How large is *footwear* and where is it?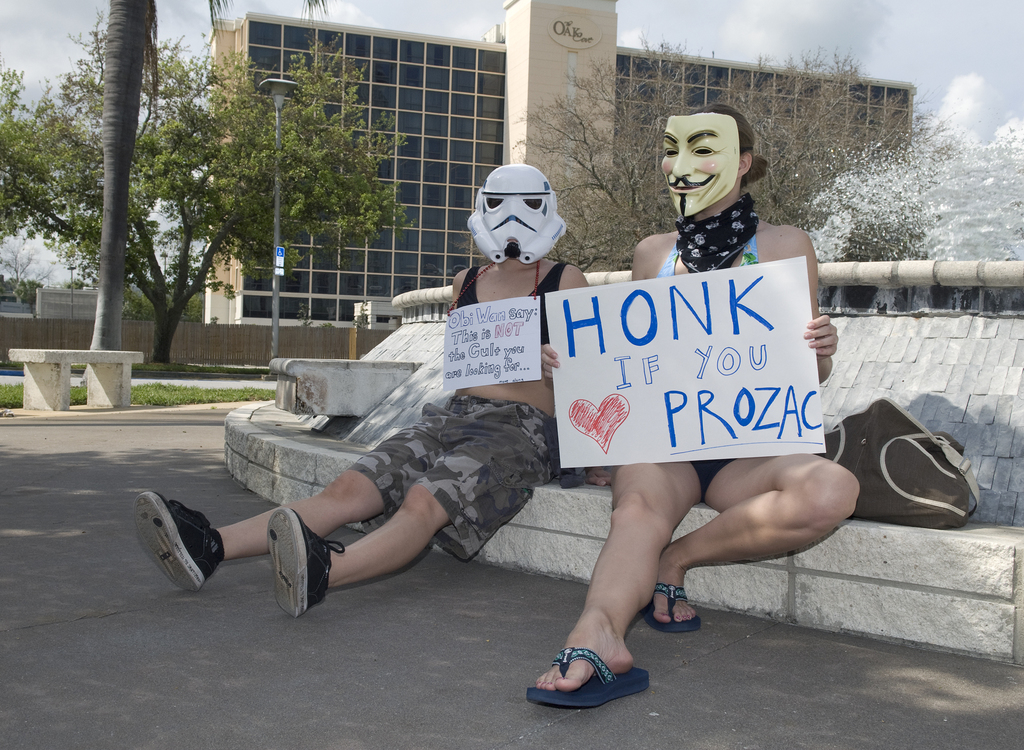
Bounding box: <box>640,581,700,636</box>.
